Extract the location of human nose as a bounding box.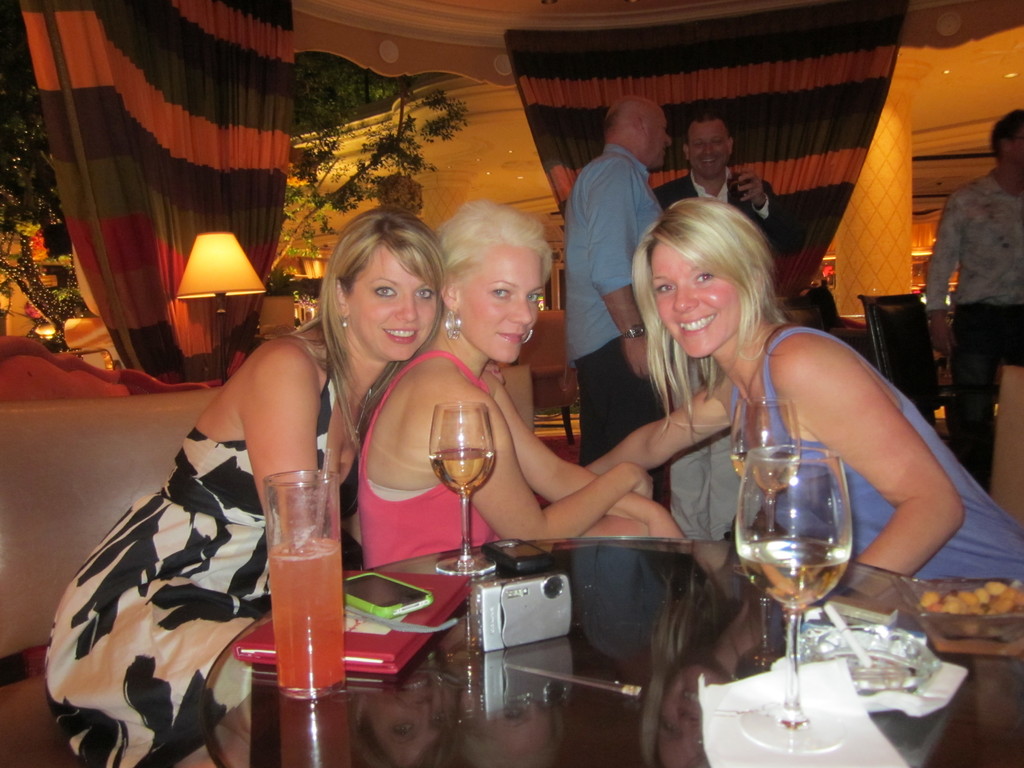
x1=673, y1=285, x2=700, y2=309.
